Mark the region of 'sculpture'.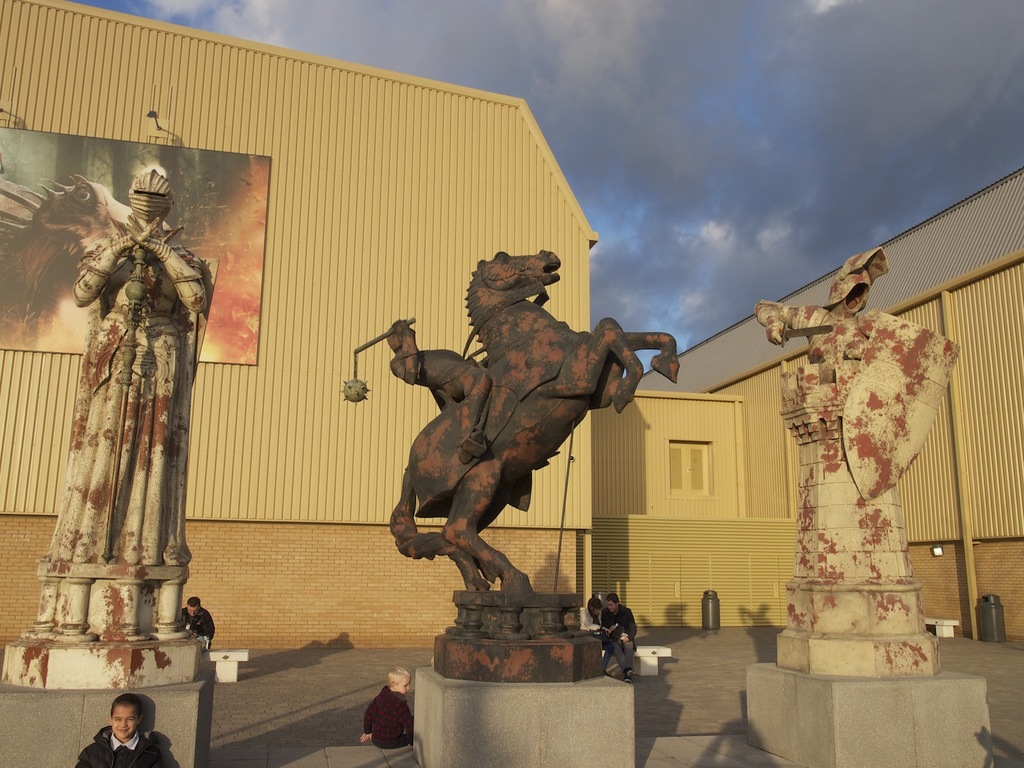
Region: {"left": 732, "top": 228, "right": 965, "bottom": 676}.
